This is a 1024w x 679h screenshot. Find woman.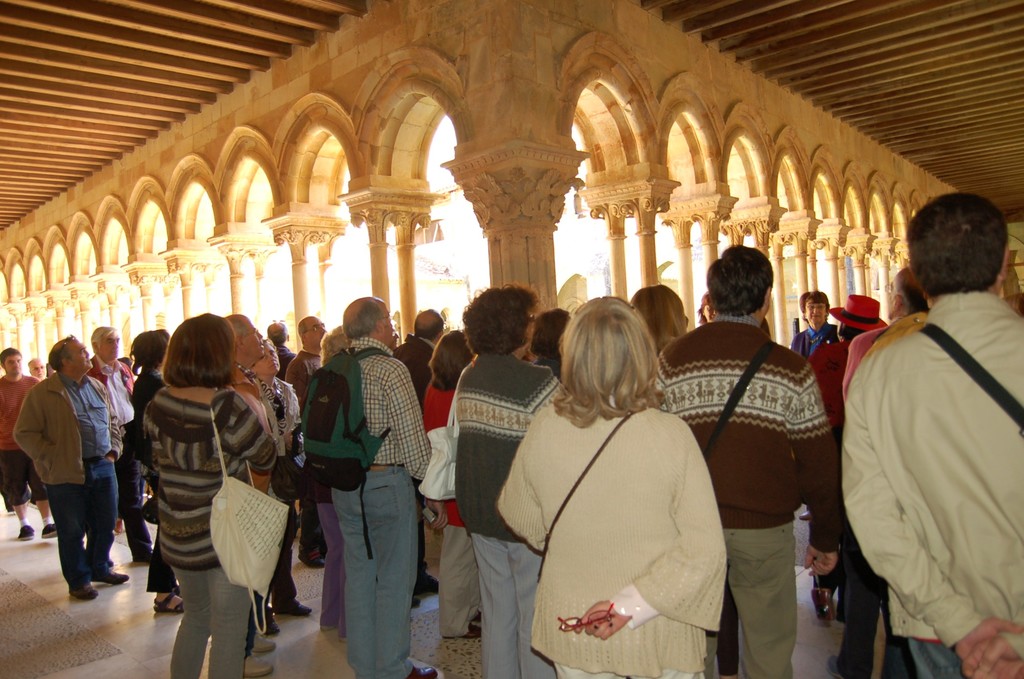
Bounding box: select_region(530, 305, 570, 382).
